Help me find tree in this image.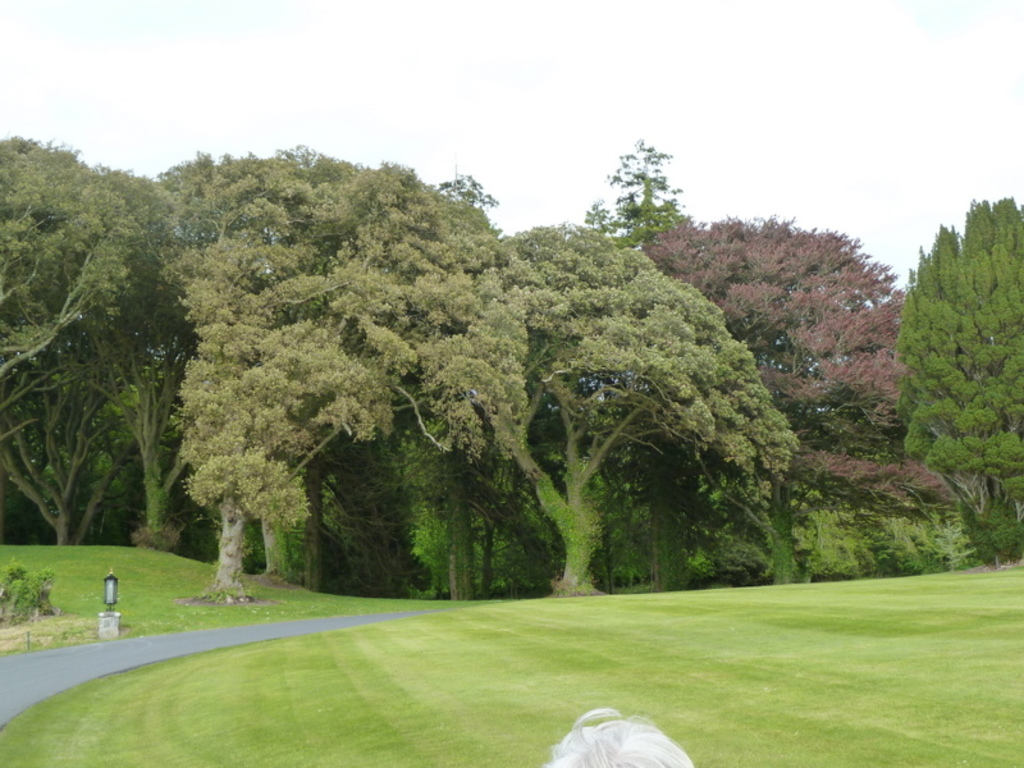
Found it: 897/192/1020/497.
